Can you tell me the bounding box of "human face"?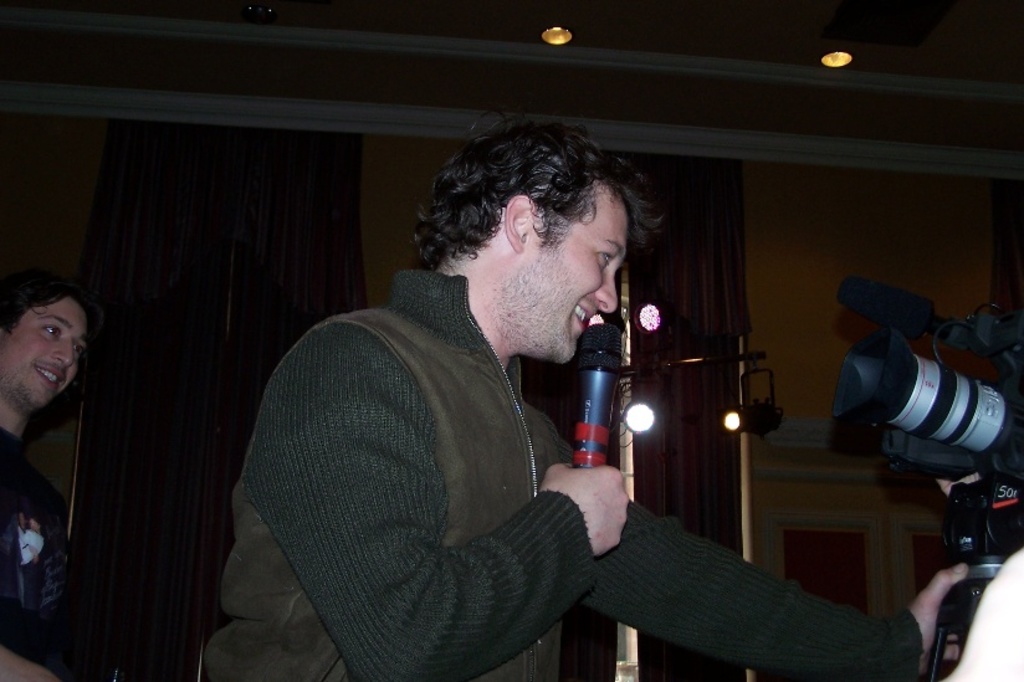
bbox=(527, 193, 633, 365).
